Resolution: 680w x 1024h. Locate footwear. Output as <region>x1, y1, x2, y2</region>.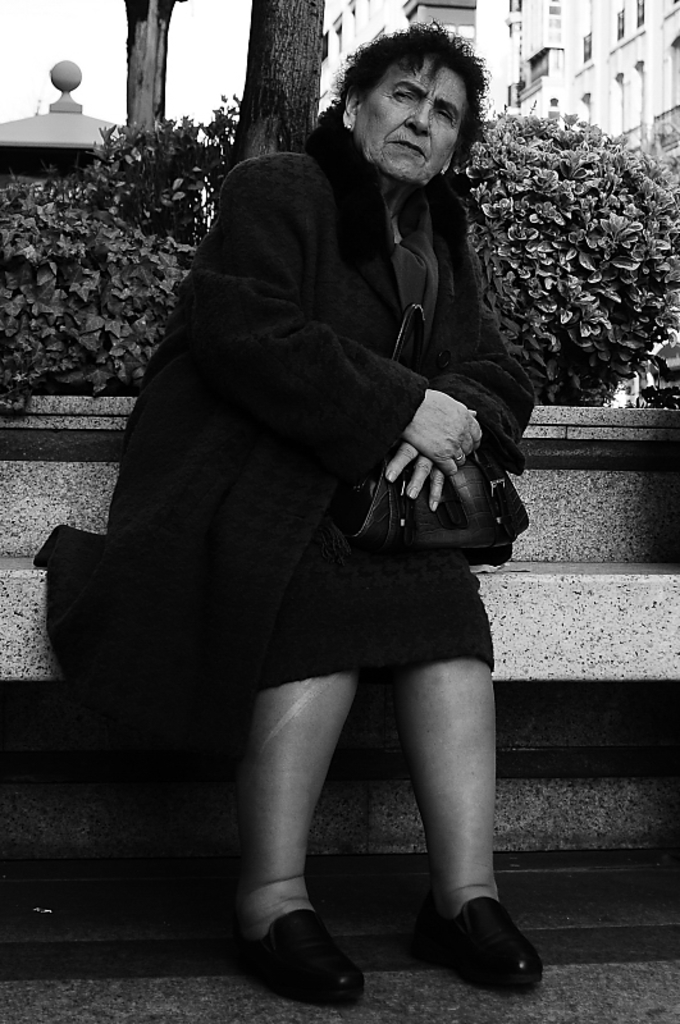
<region>423, 901, 542, 1000</region>.
